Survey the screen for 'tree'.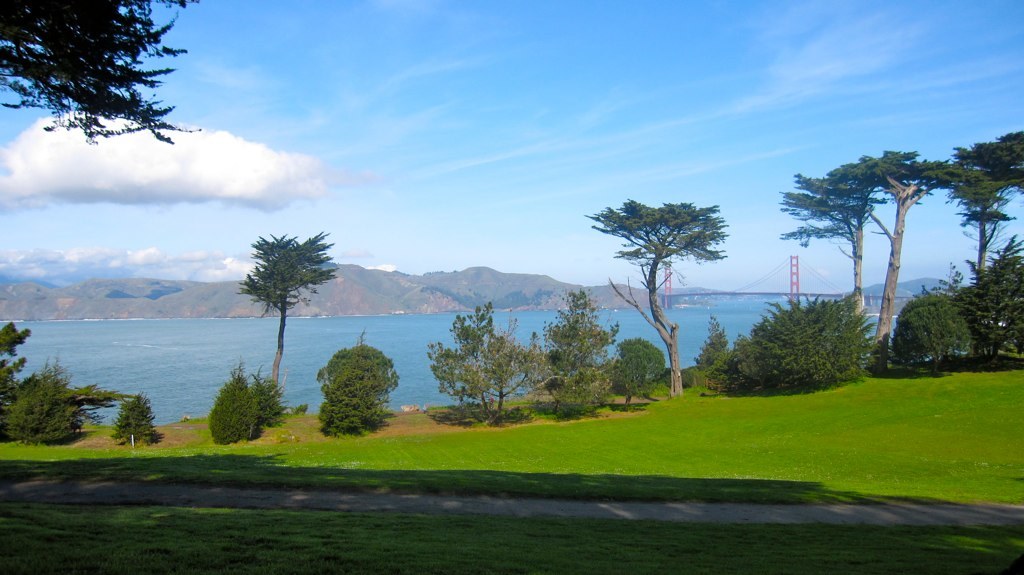
Survey found: <bbox>10, 351, 98, 441</bbox>.
